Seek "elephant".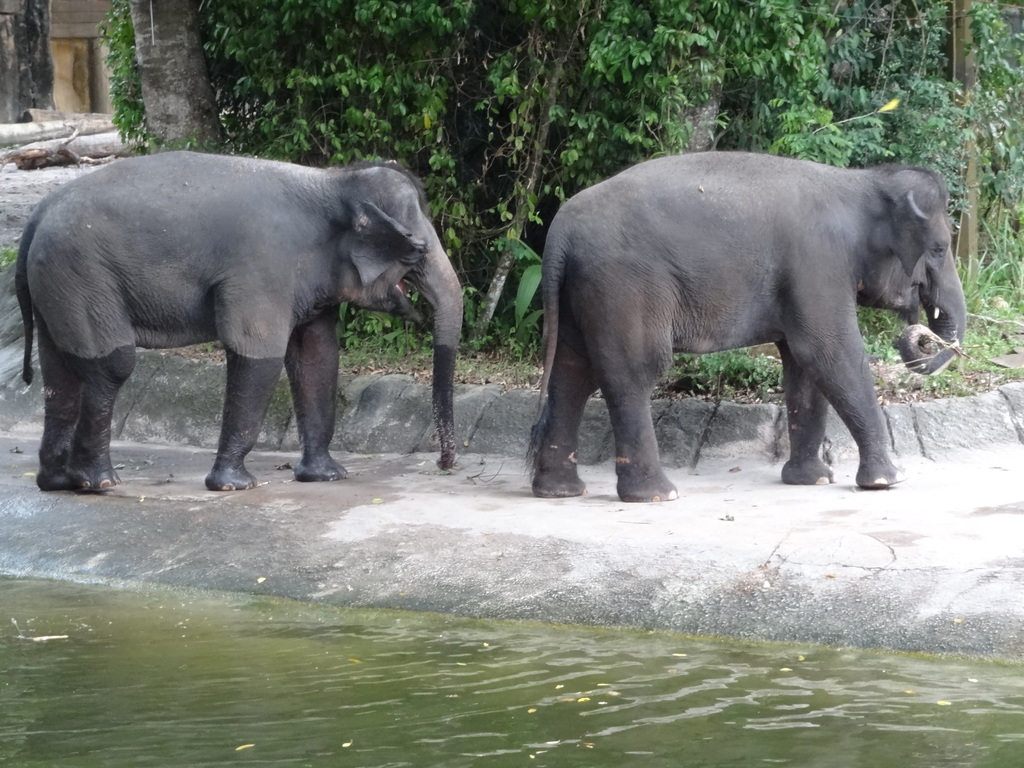
531,150,966,501.
